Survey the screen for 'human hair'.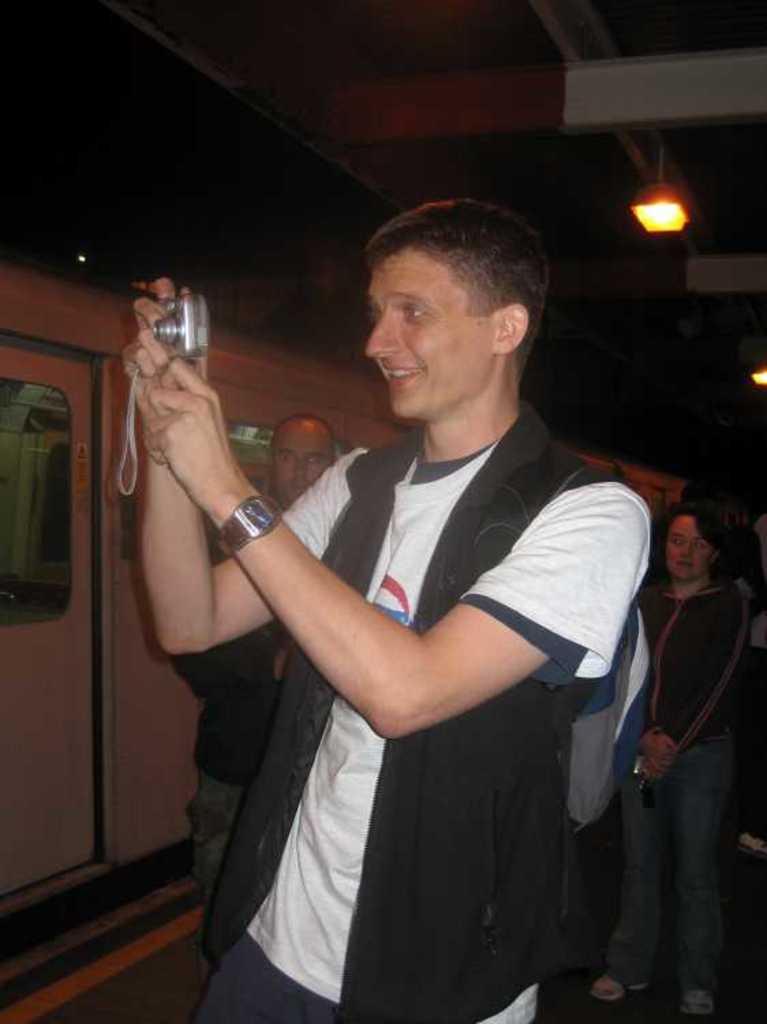
Survey found: pyautogui.locateOnScreen(665, 504, 727, 537).
